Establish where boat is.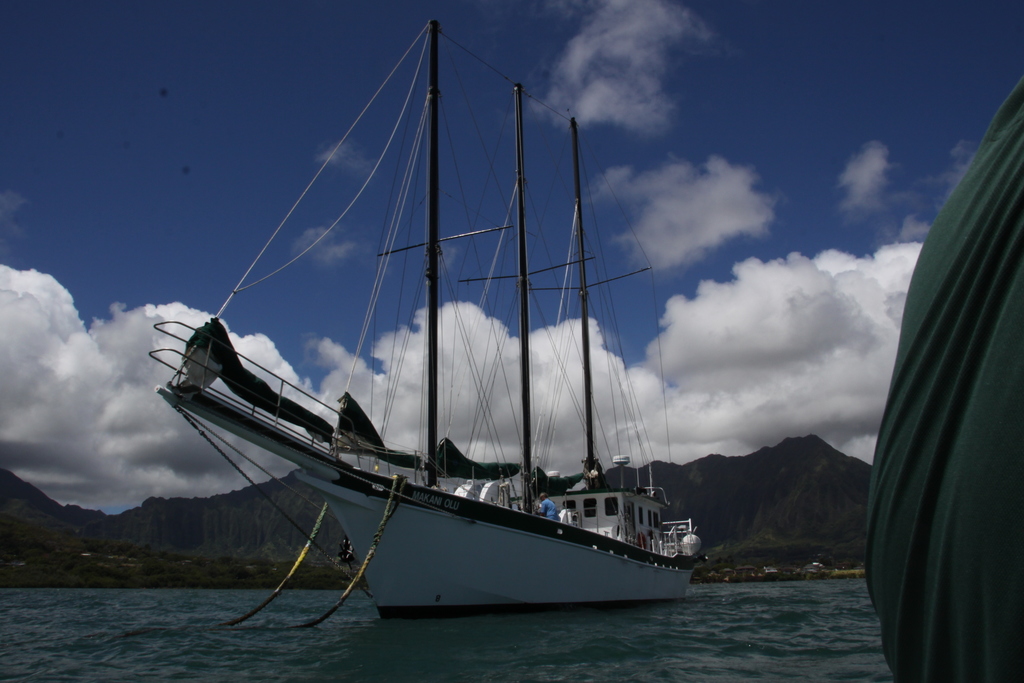
Established at 163/21/721/649.
